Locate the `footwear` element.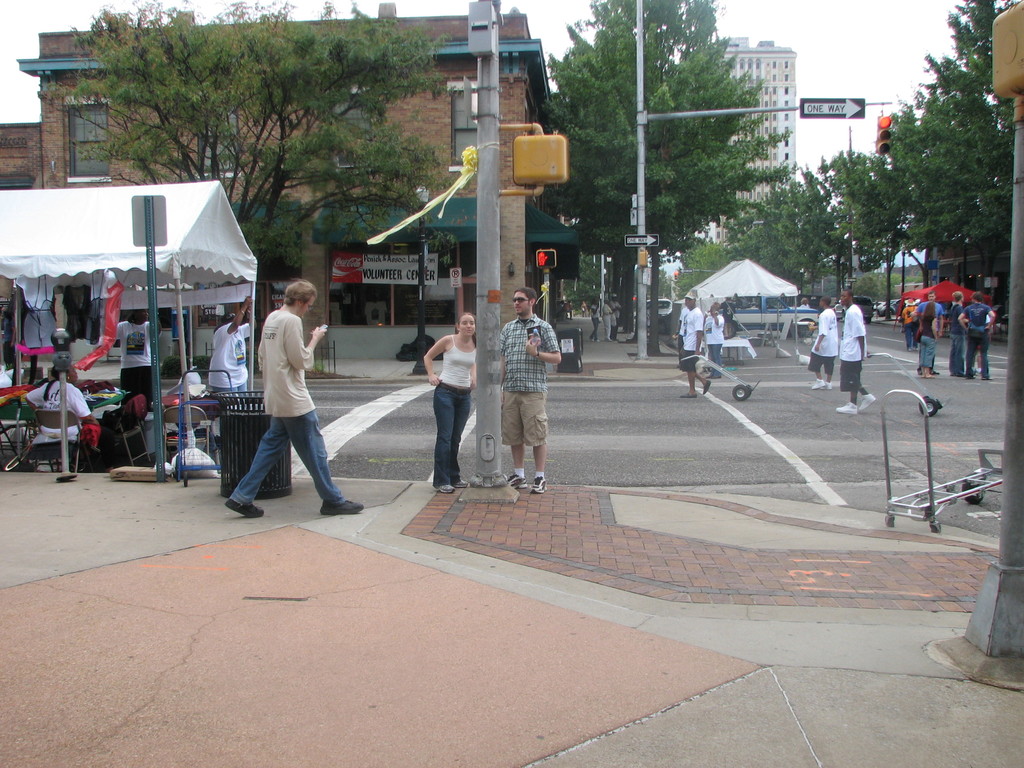
Element bbox: 678:392:698:398.
